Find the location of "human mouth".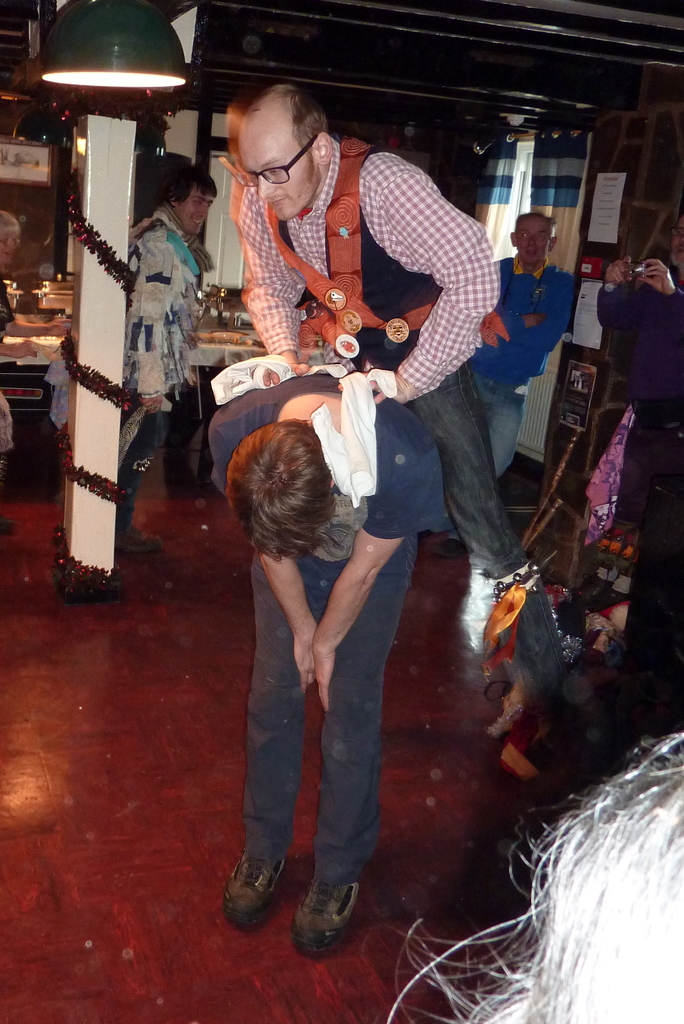
Location: [3,253,11,260].
